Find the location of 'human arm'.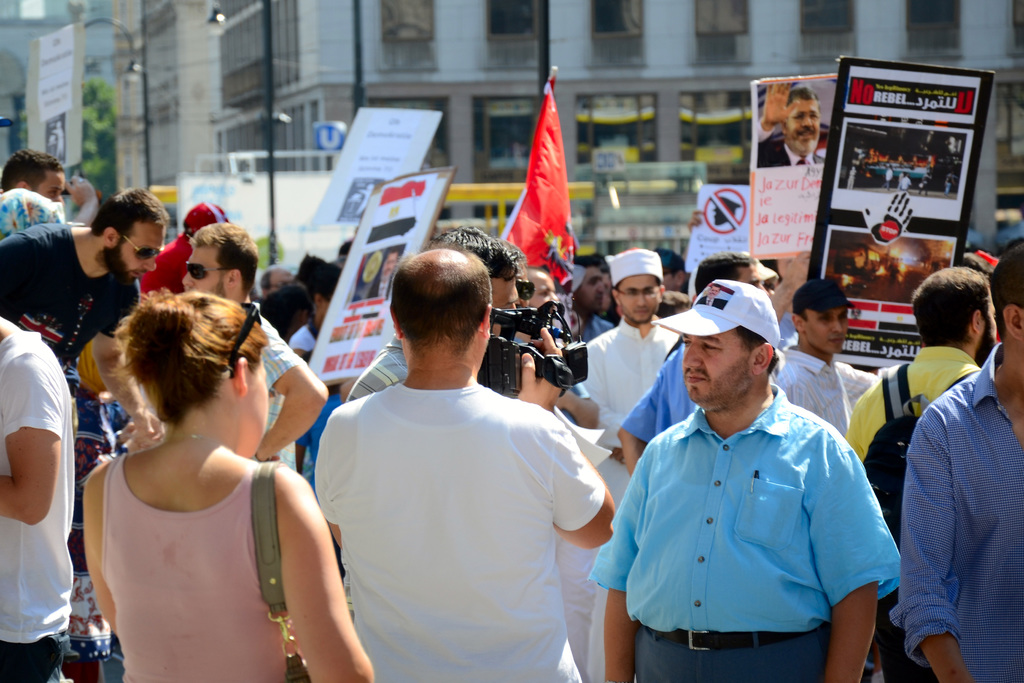
Location: BBox(264, 333, 275, 456).
